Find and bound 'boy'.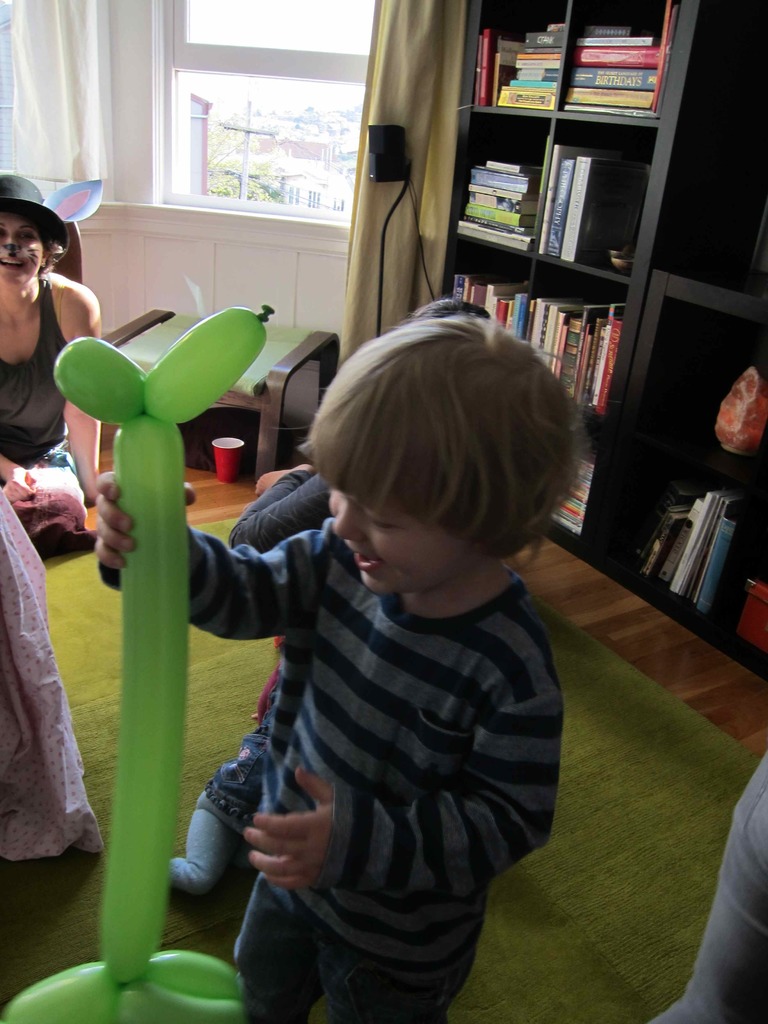
Bound: bbox=(159, 248, 593, 1023).
